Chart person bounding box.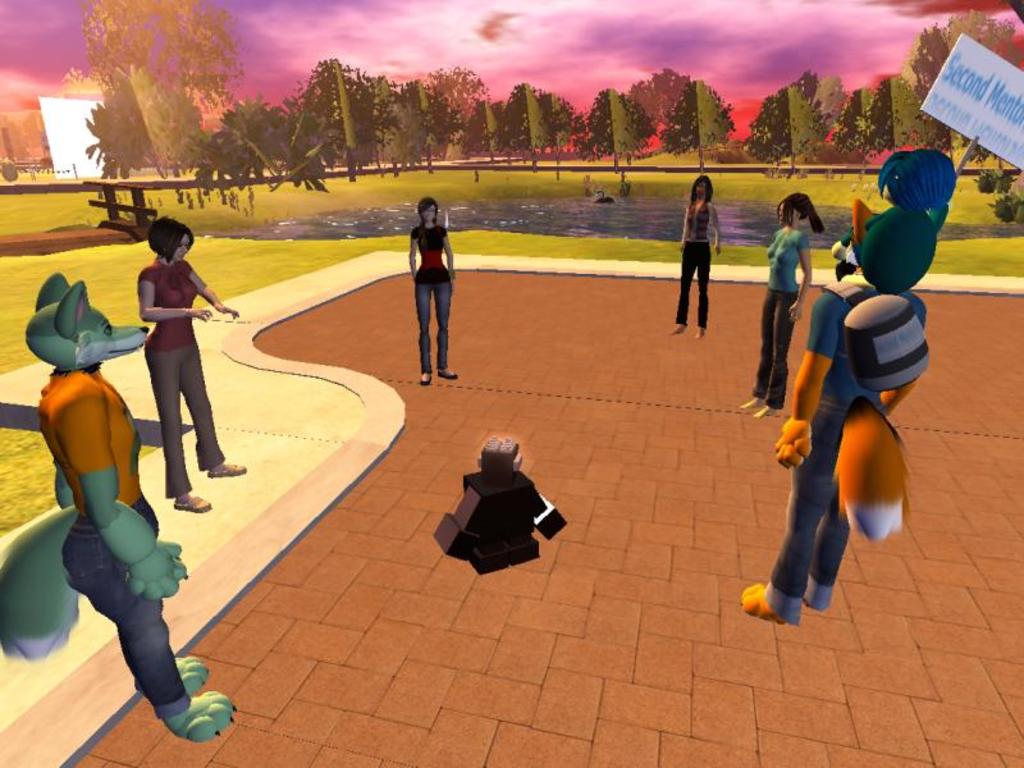
Charted: [x1=0, y1=276, x2=237, y2=744].
